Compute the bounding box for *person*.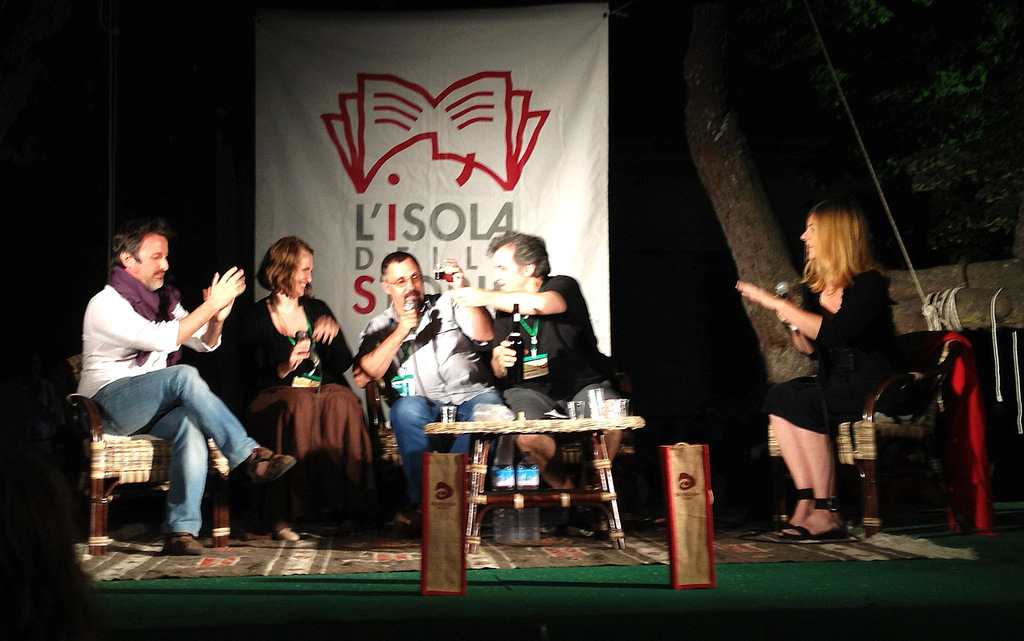
box(352, 245, 515, 531).
